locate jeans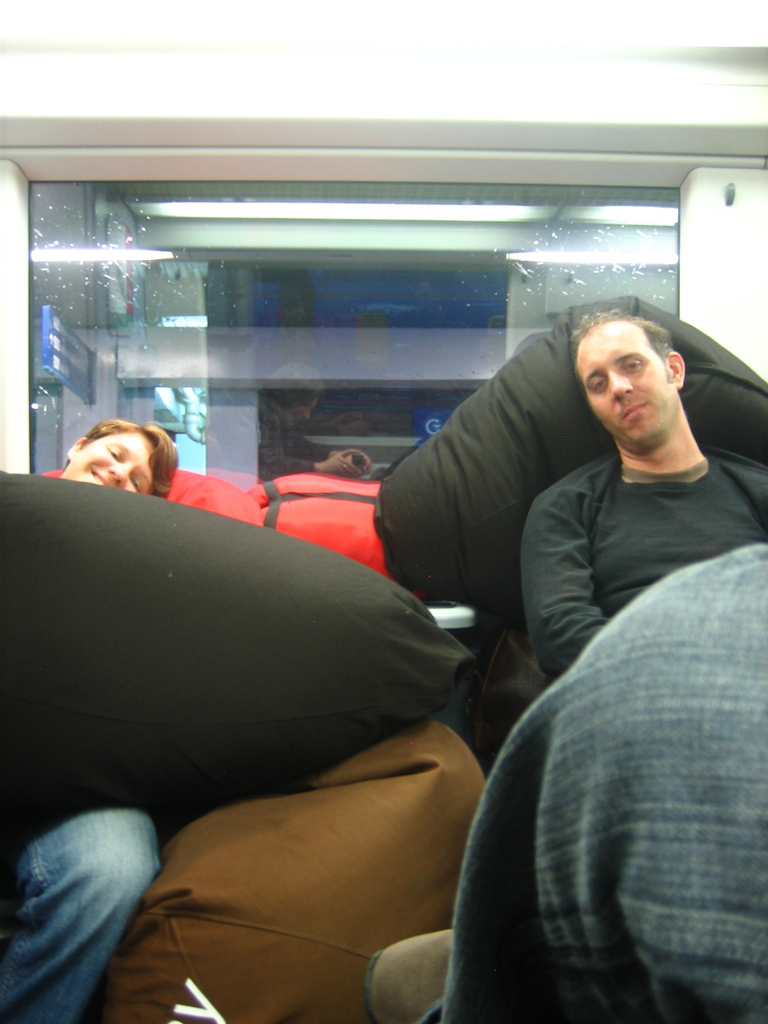
415/538/767/1023
